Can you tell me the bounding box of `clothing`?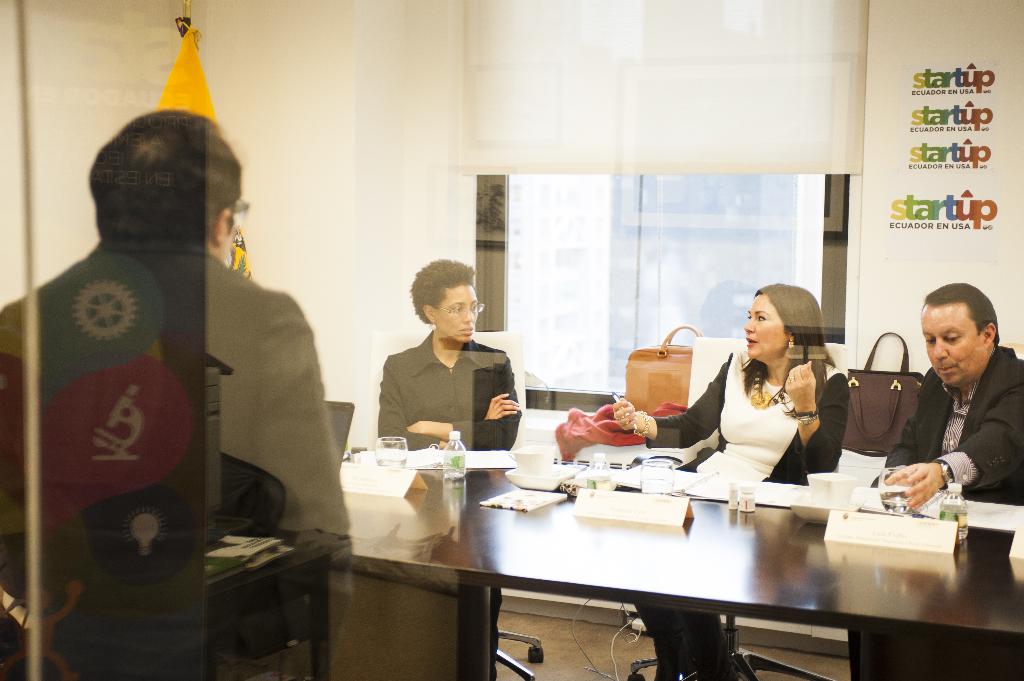
x1=847, y1=339, x2=1023, y2=680.
